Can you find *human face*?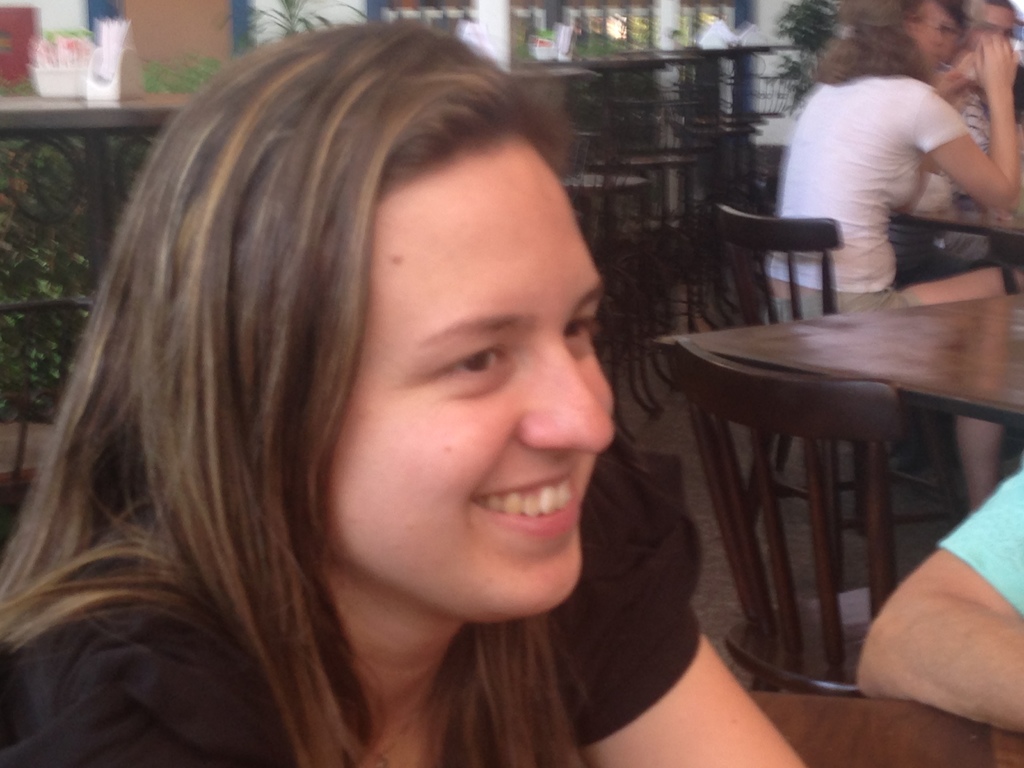
Yes, bounding box: <bbox>319, 135, 616, 634</bbox>.
